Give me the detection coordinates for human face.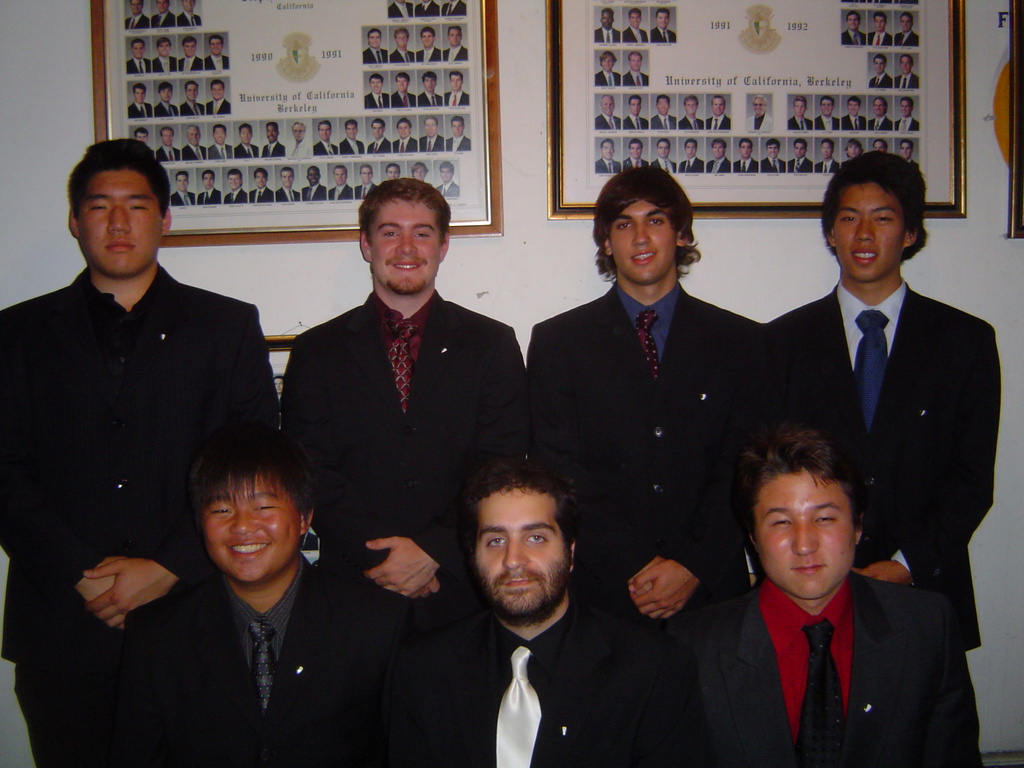
l=76, t=172, r=161, b=282.
